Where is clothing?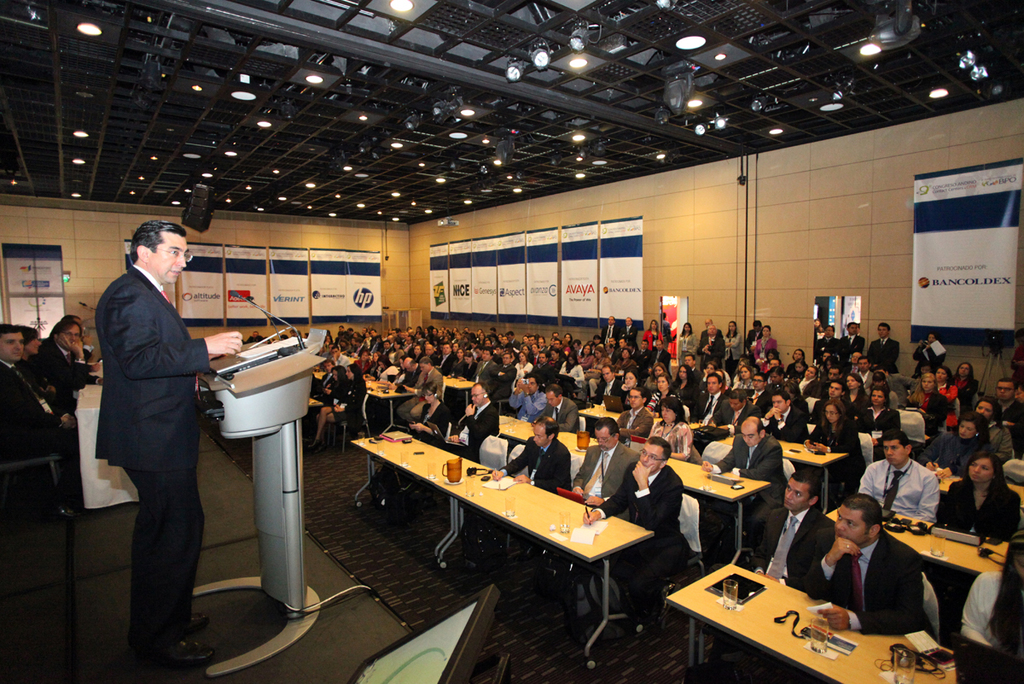
914, 341, 947, 372.
